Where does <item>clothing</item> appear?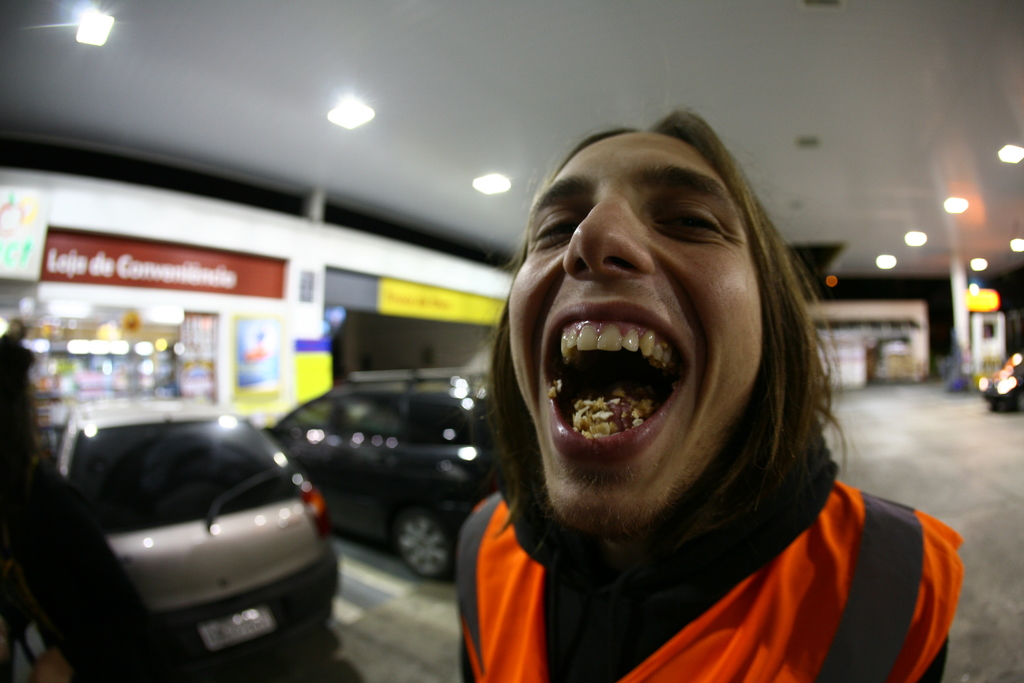
Appears at rect(422, 383, 982, 676).
